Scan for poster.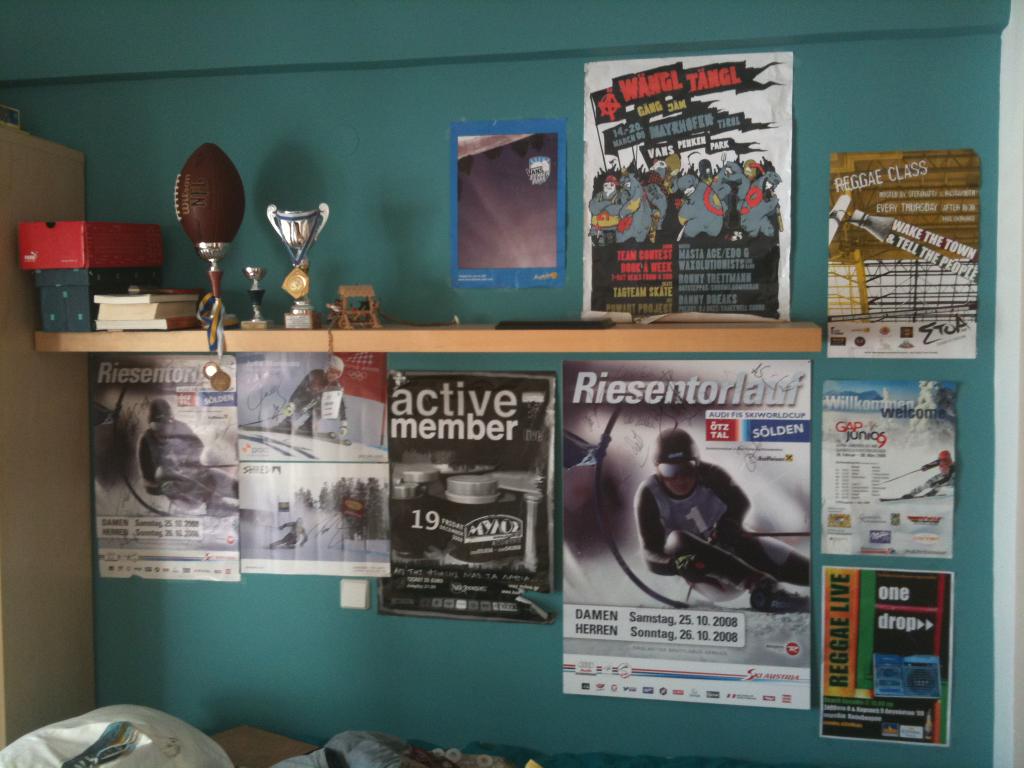
Scan result: 561, 362, 811, 711.
